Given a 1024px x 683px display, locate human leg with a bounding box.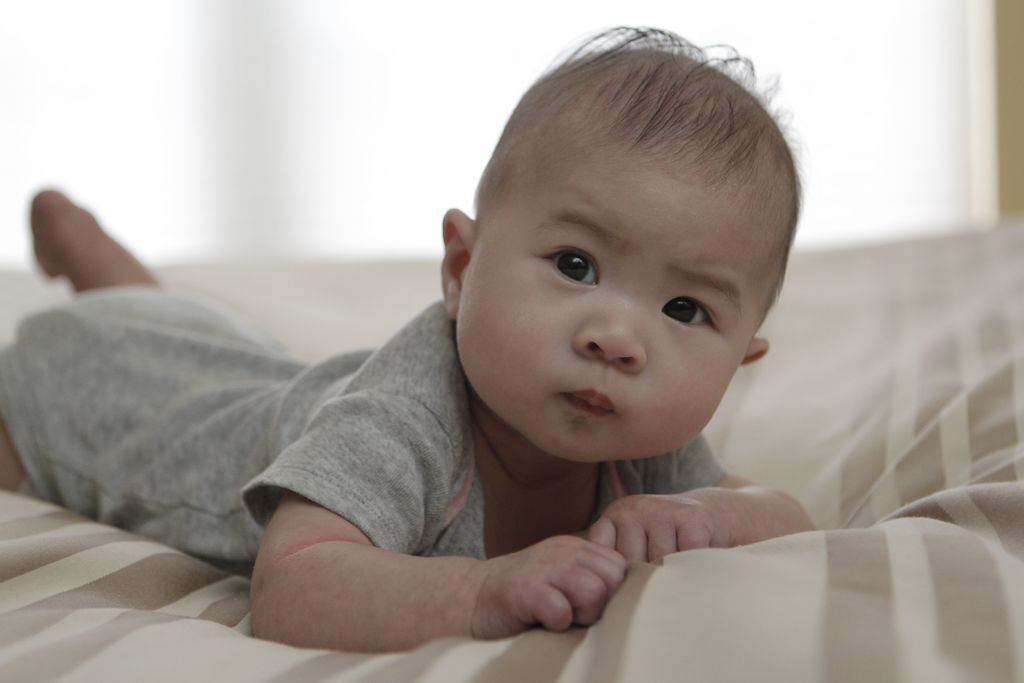
Located: (24,188,226,309).
